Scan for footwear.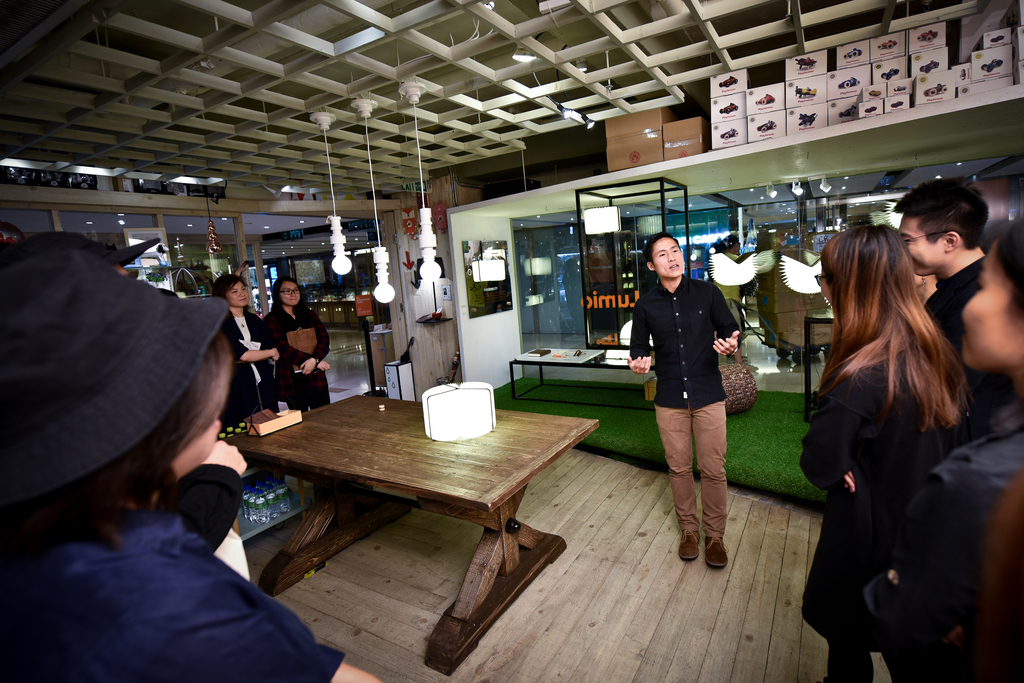
Scan result: <bbox>704, 539, 729, 569</bbox>.
